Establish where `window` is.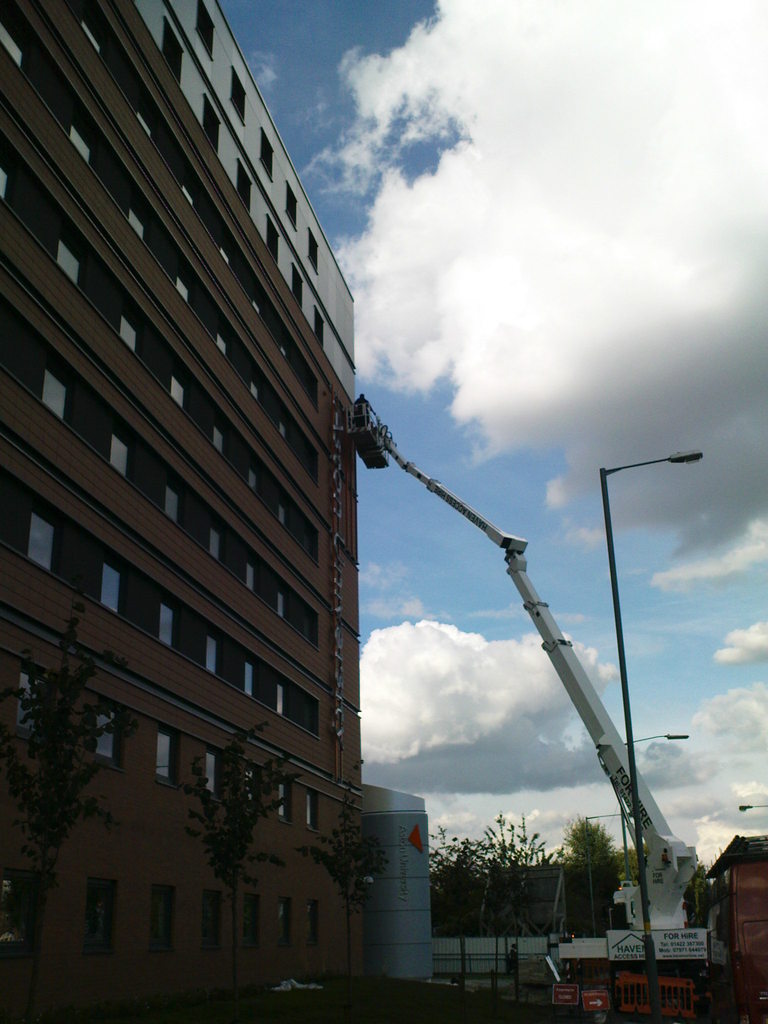
Established at x1=247, y1=555, x2=264, y2=595.
